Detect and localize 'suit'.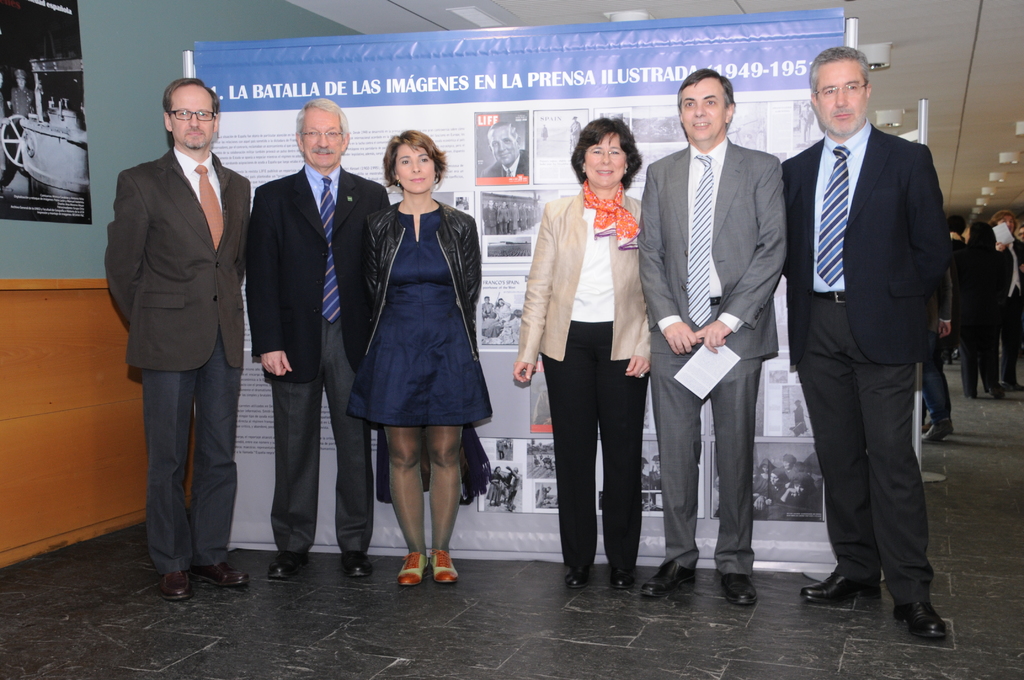
Localized at left=782, top=128, right=954, bottom=603.
